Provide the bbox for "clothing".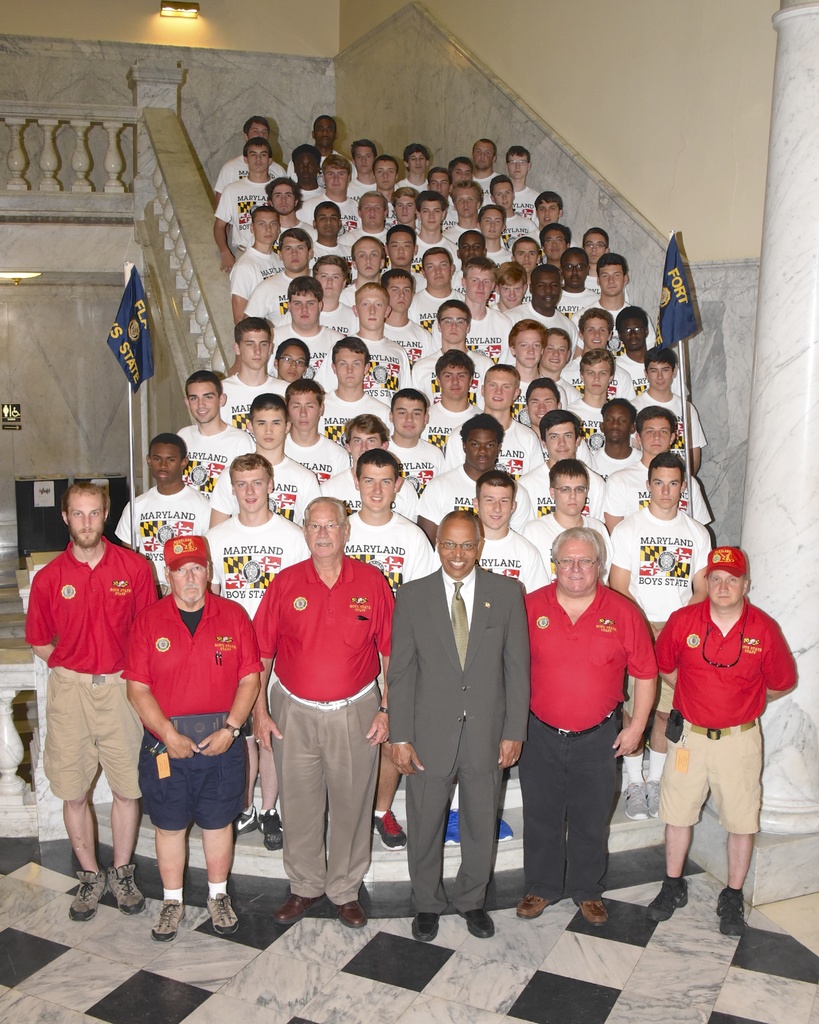
<bbox>115, 582, 263, 833</bbox>.
